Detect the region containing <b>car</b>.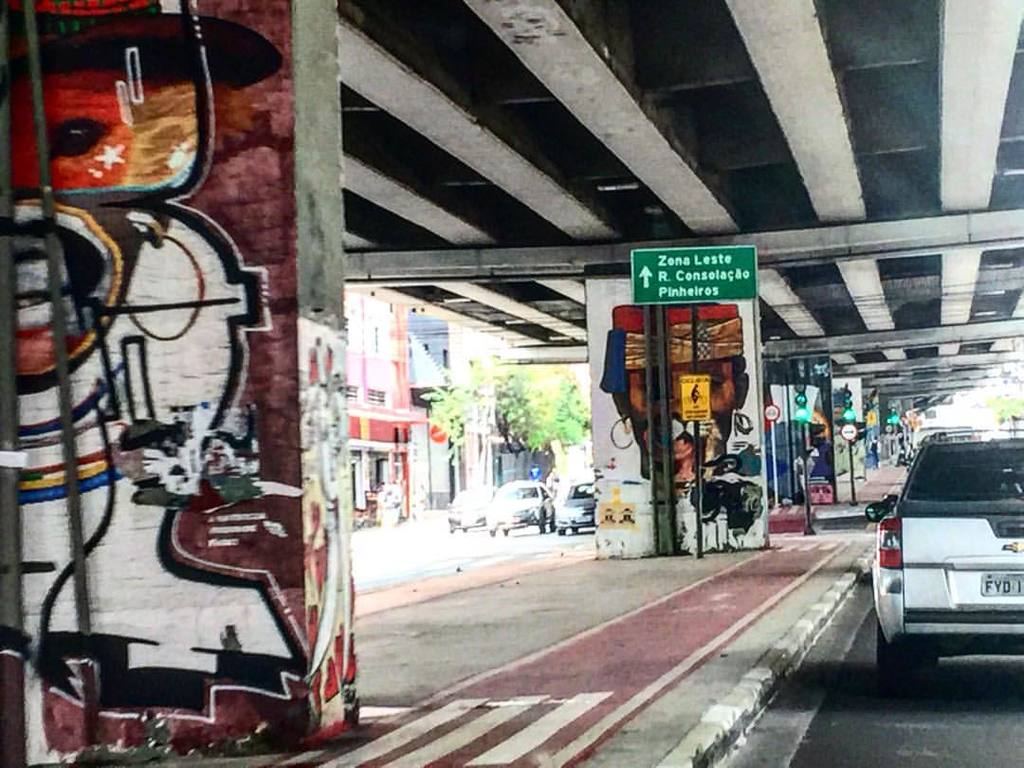
<bbox>486, 481, 554, 539</bbox>.
